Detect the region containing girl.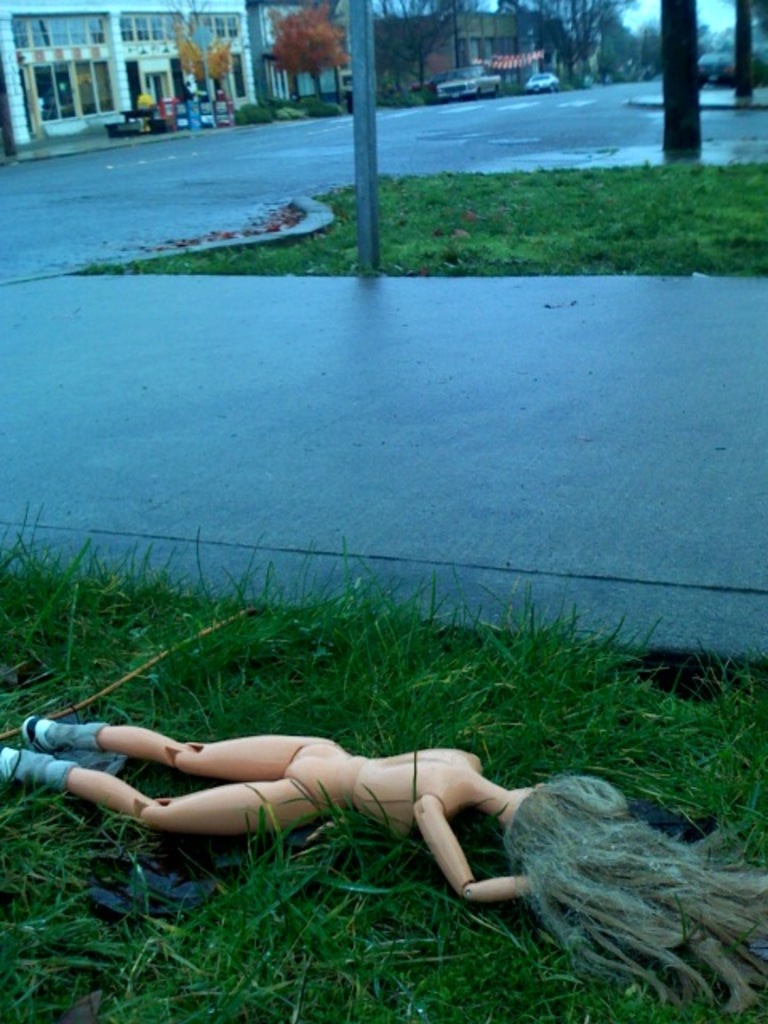
bbox=[0, 707, 766, 1013].
